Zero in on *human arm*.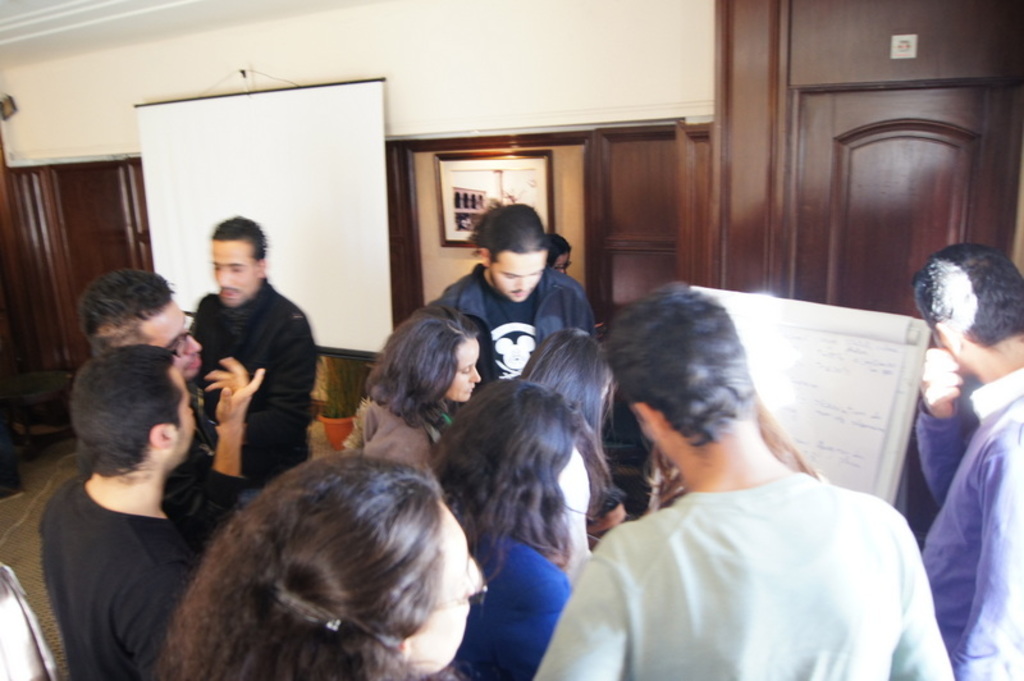
Zeroed in: bbox=(413, 280, 456, 329).
